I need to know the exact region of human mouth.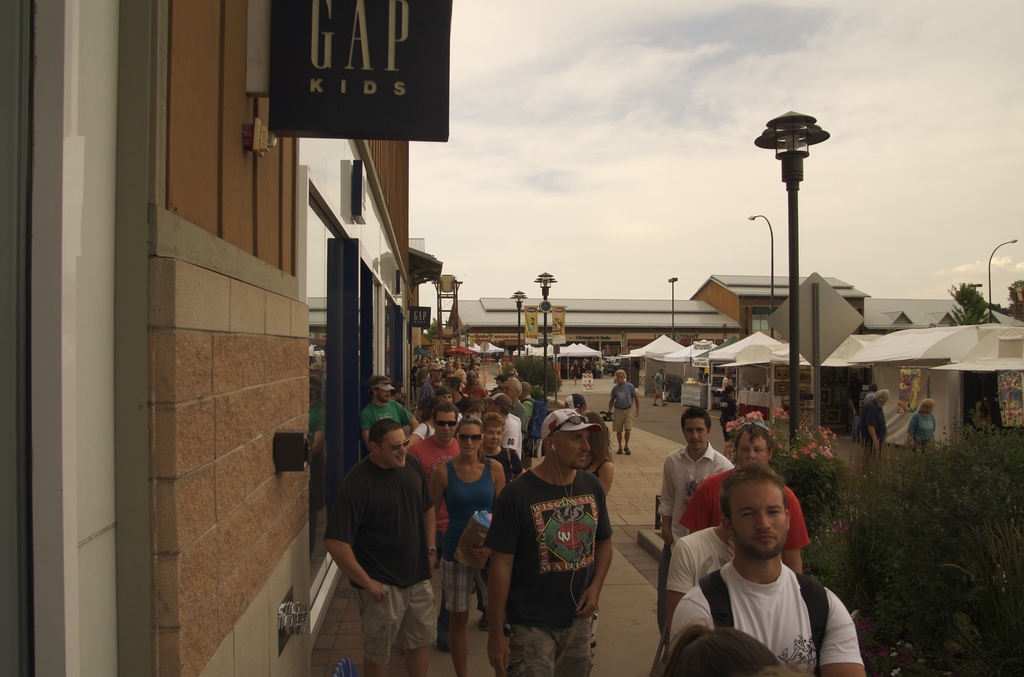
Region: bbox=(462, 446, 476, 452).
